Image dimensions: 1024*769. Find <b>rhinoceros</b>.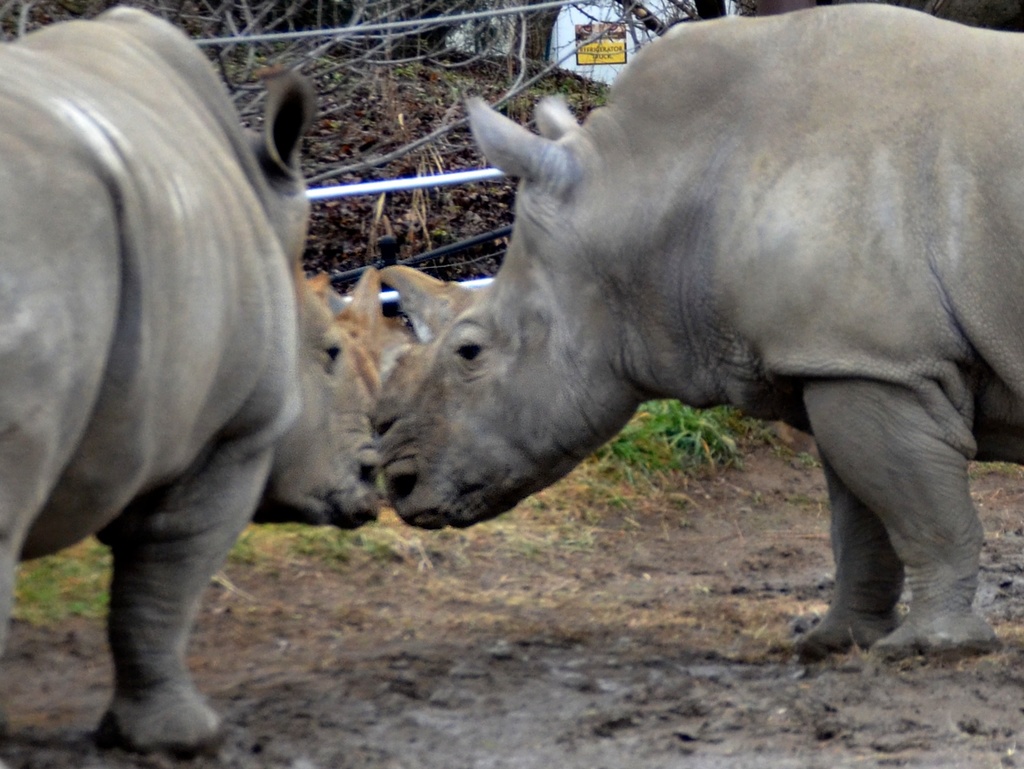
left=376, top=0, right=1023, bottom=663.
